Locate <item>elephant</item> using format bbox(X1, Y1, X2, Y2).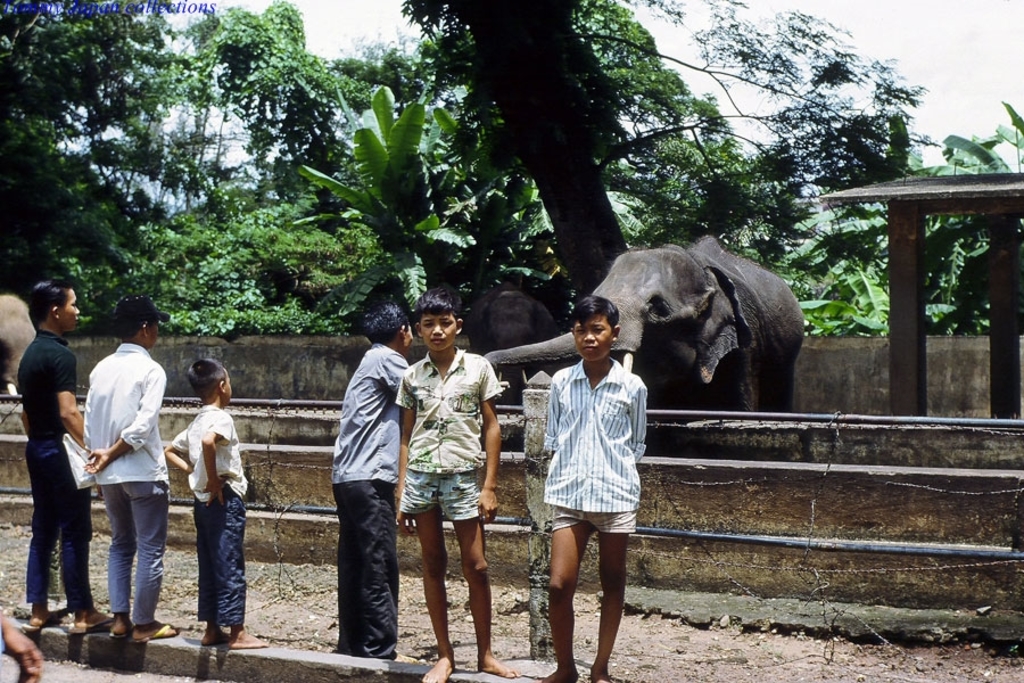
bbox(469, 290, 562, 411).
